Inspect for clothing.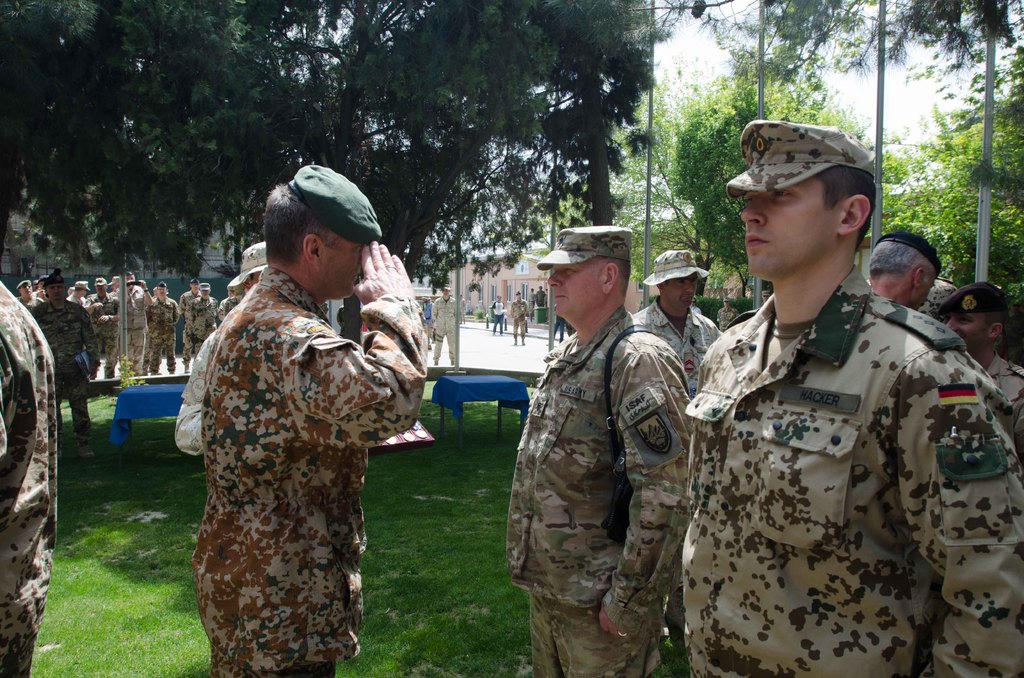
Inspection: 531,291,537,318.
